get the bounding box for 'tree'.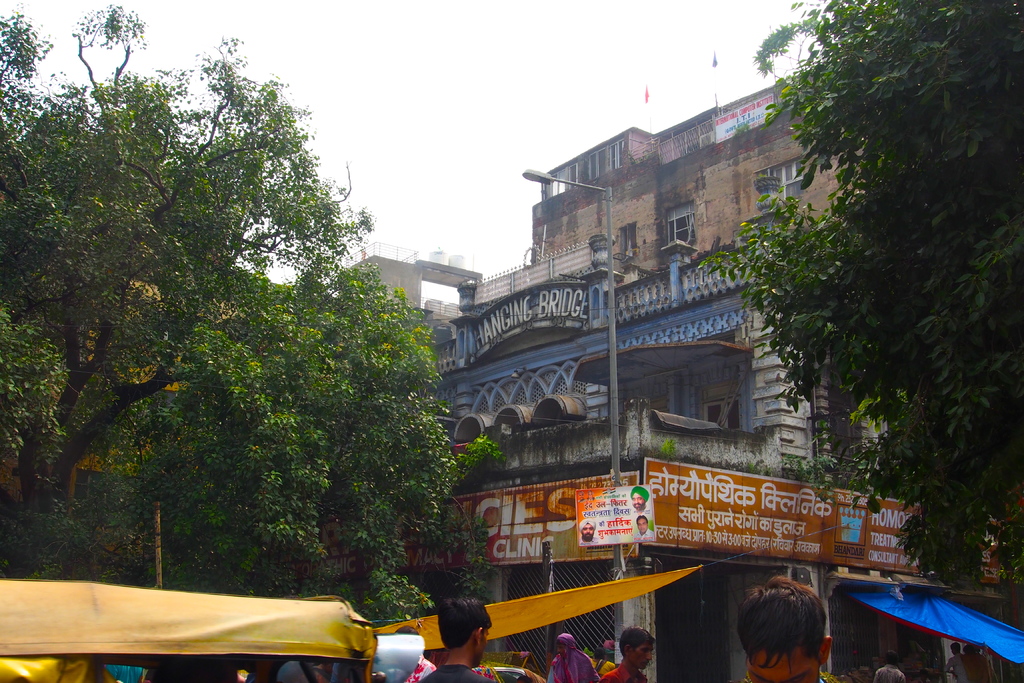
16,47,466,599.
